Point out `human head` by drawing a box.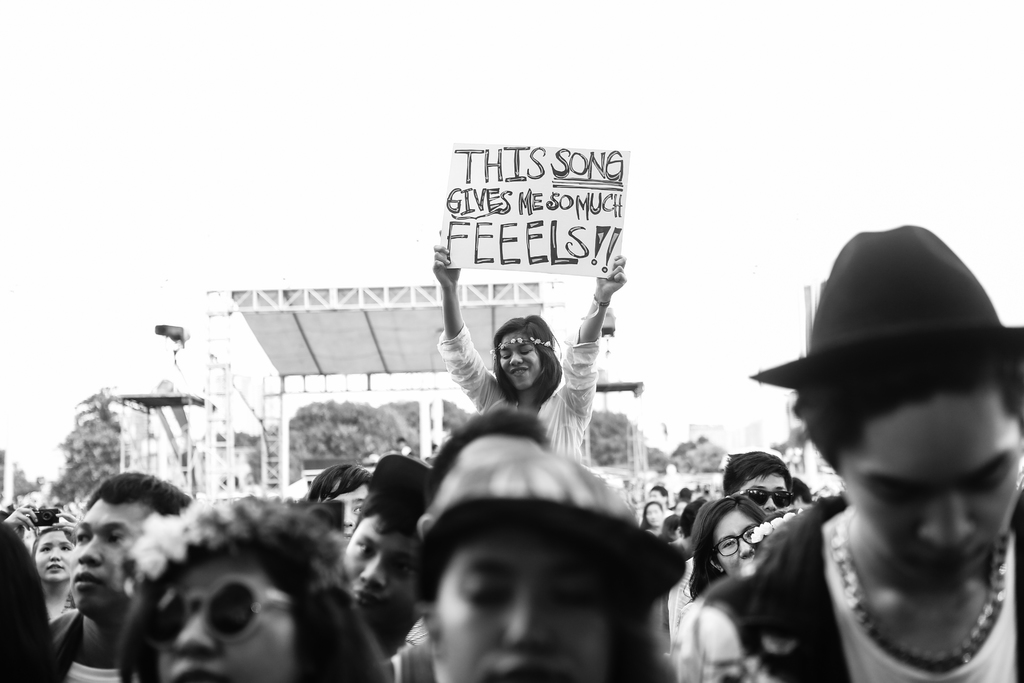
(34,521,70,587).
